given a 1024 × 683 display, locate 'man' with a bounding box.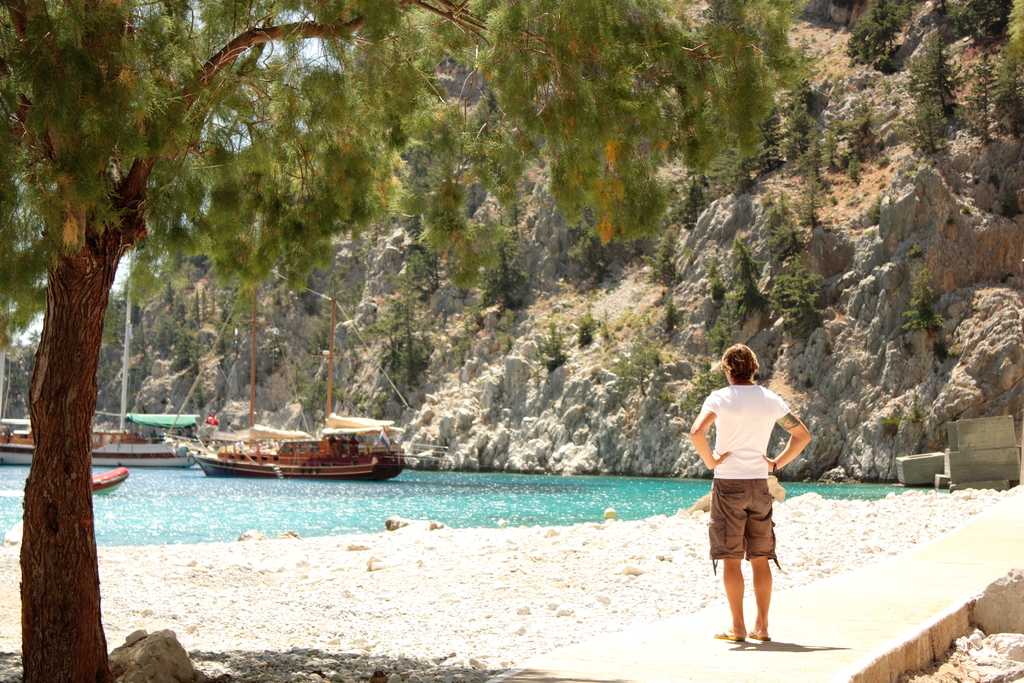
Located: (694, 359, 810, 649).
